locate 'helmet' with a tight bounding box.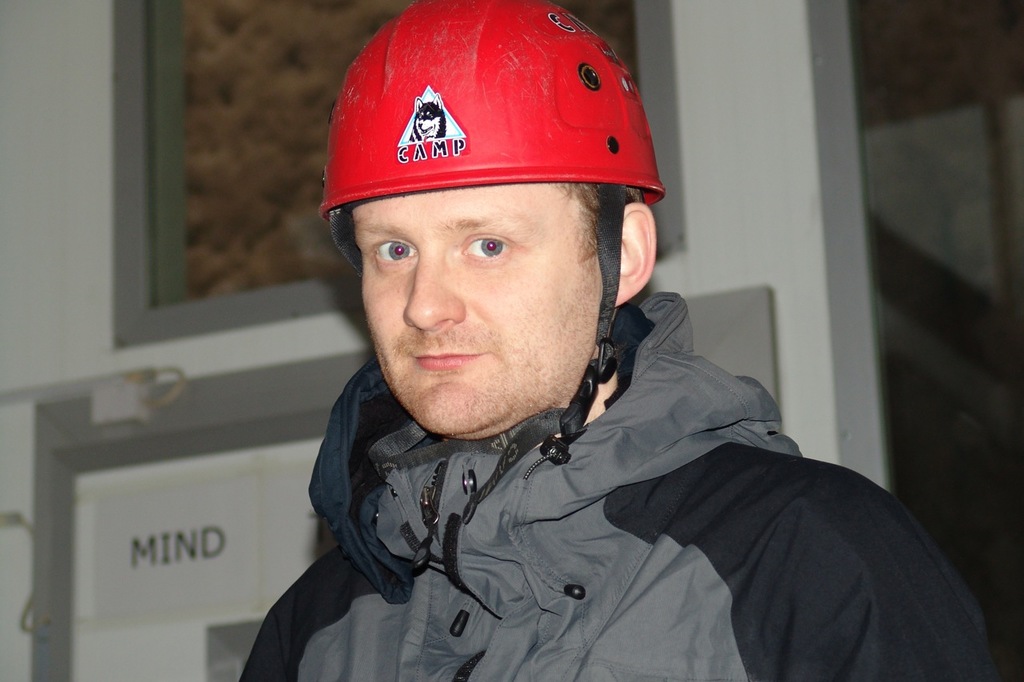
<bbox>308, 0, 677, 443</bbox>.
